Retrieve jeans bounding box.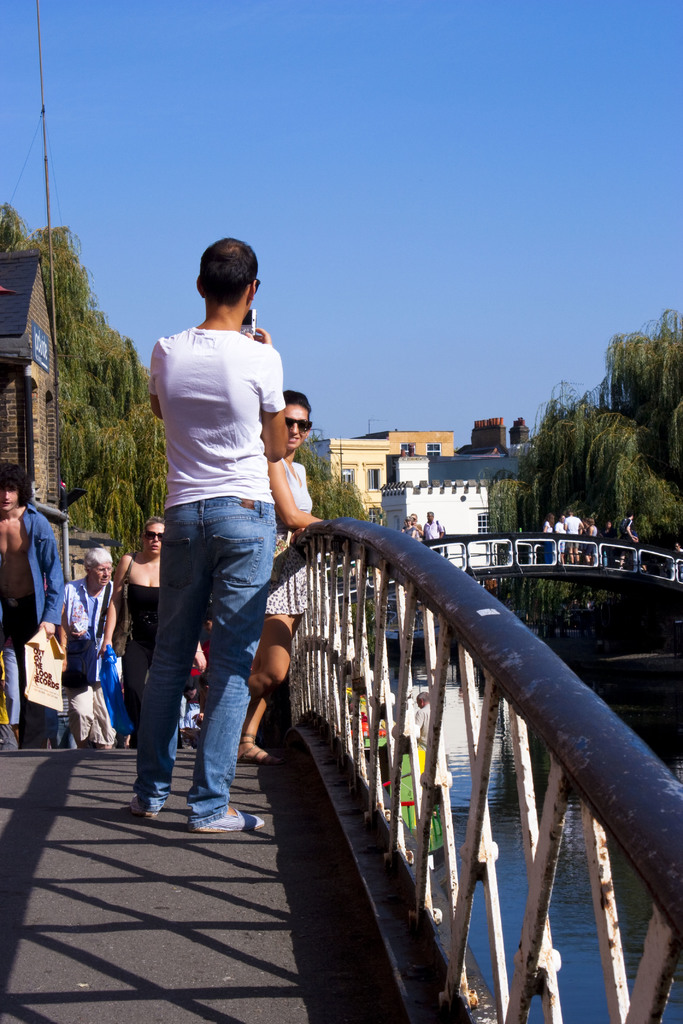
Bounding box: region(598, 548, 609, 566).
